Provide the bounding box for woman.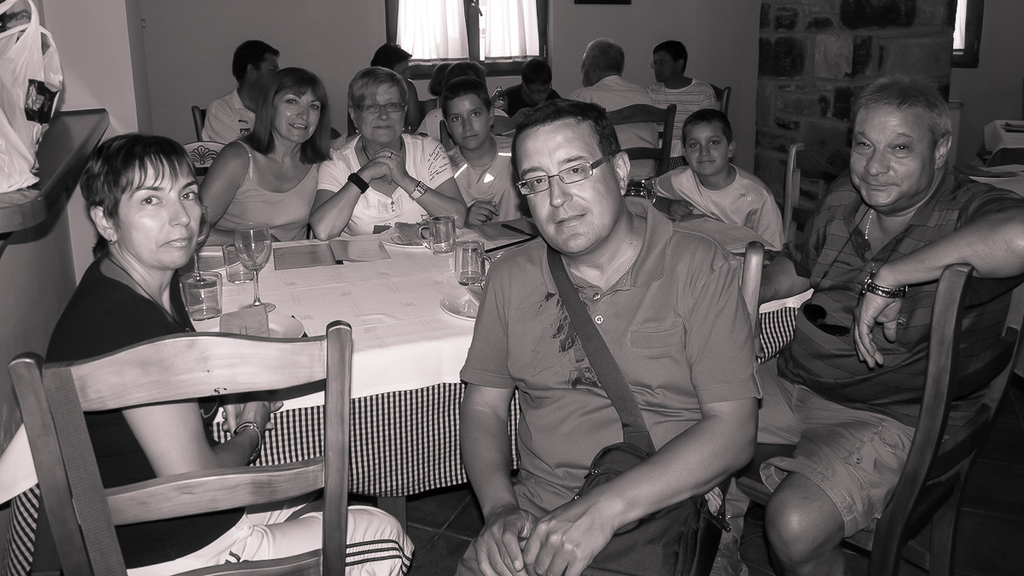
300 65 472 247.
